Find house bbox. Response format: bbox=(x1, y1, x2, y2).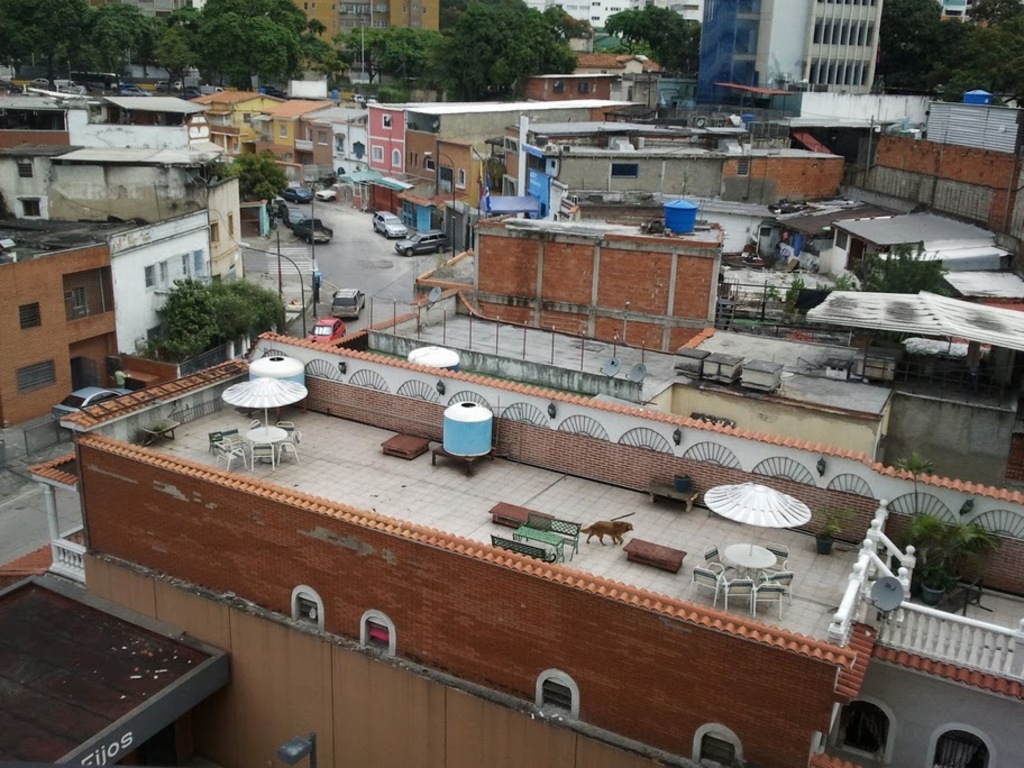
bbox=(2, 211, 212, 386).
